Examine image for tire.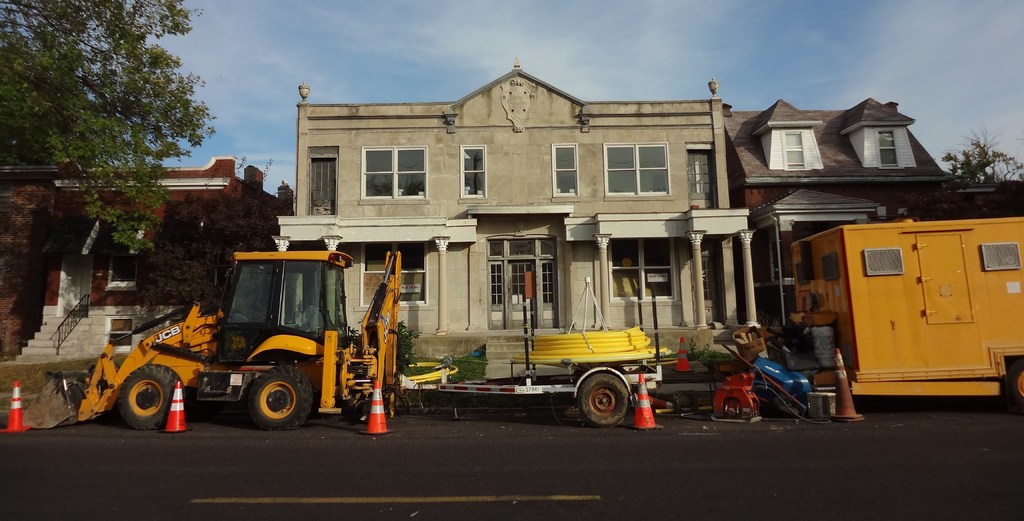
Examination result: box(248, 368, 312, 431).
